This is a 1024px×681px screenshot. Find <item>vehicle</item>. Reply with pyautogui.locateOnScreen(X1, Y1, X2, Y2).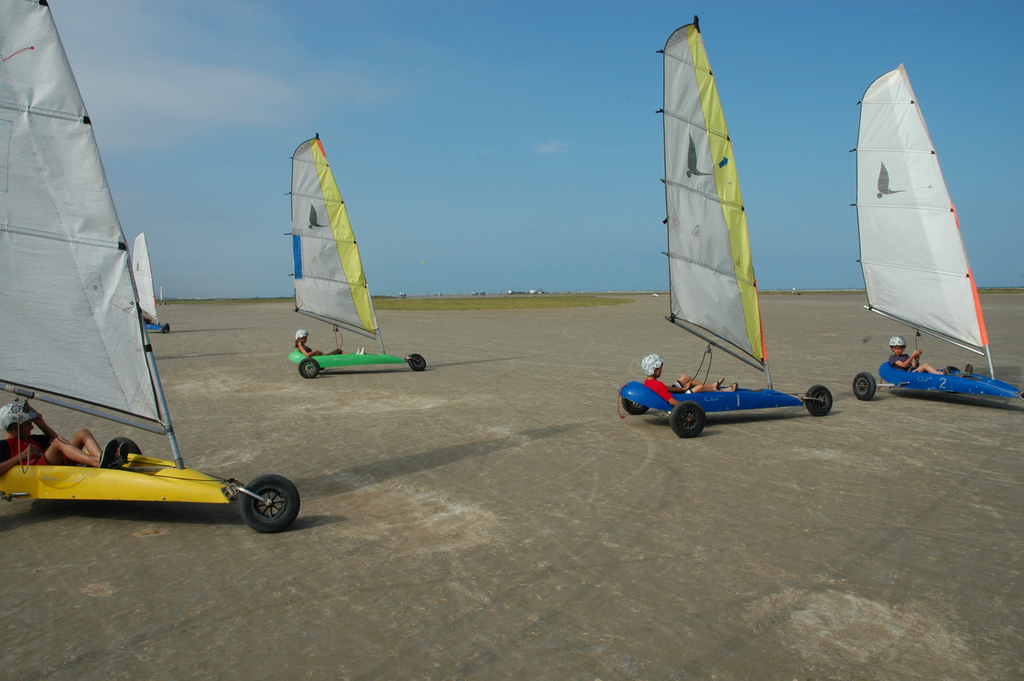
pyautogui.locateOnScreen(619, 15, 831, 439).
